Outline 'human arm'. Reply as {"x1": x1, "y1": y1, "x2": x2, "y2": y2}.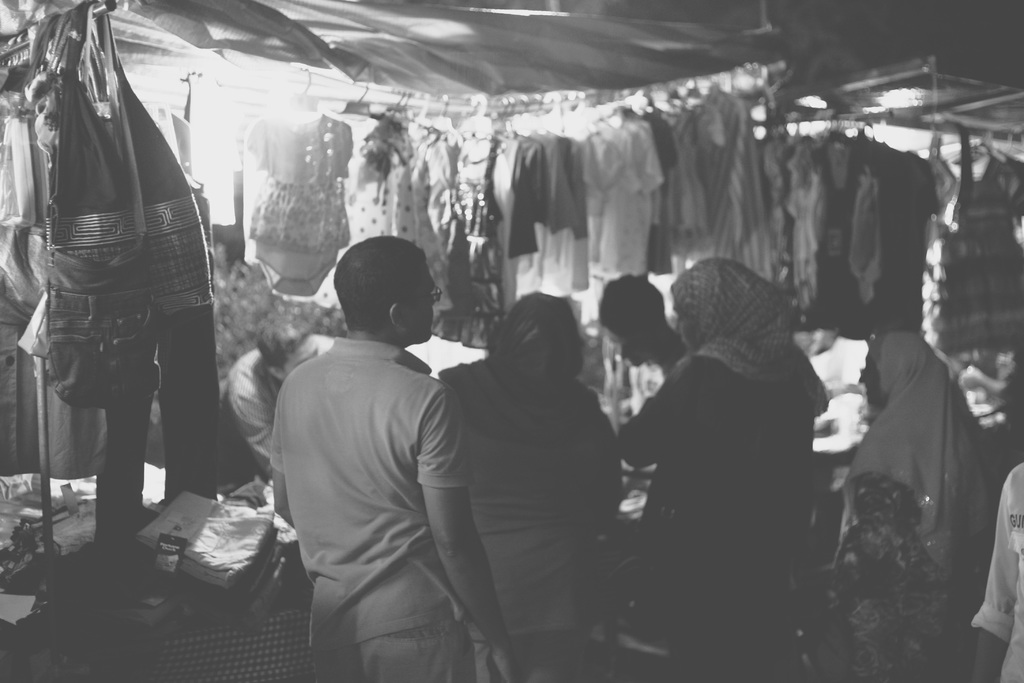
{"x1": 965, "y1": 463, "x2": 1023, "y2": 682}.
